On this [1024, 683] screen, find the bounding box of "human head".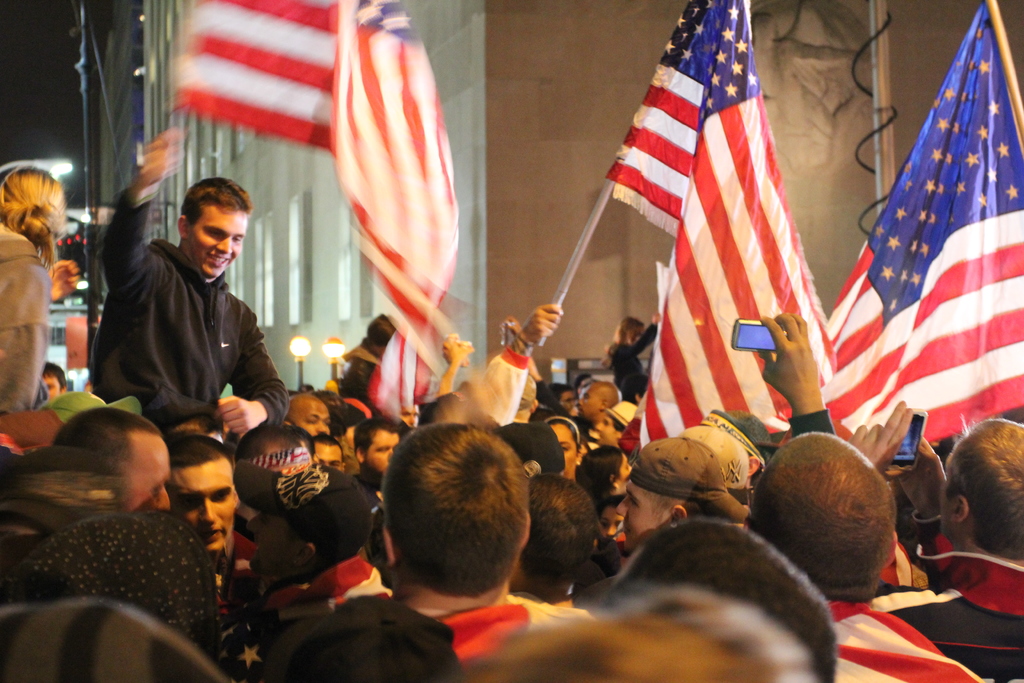
Bounding box: (234, 424, 315, 463).
